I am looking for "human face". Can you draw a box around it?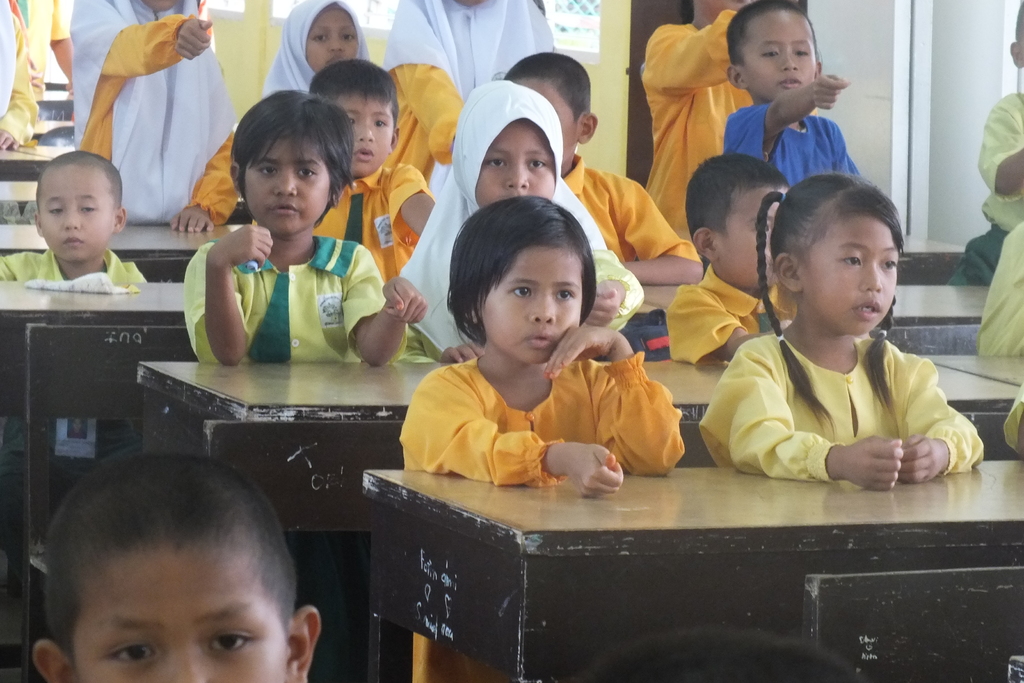
Sure, the bounding box is [x1=305, y1=10, x2=360, y2=73].
